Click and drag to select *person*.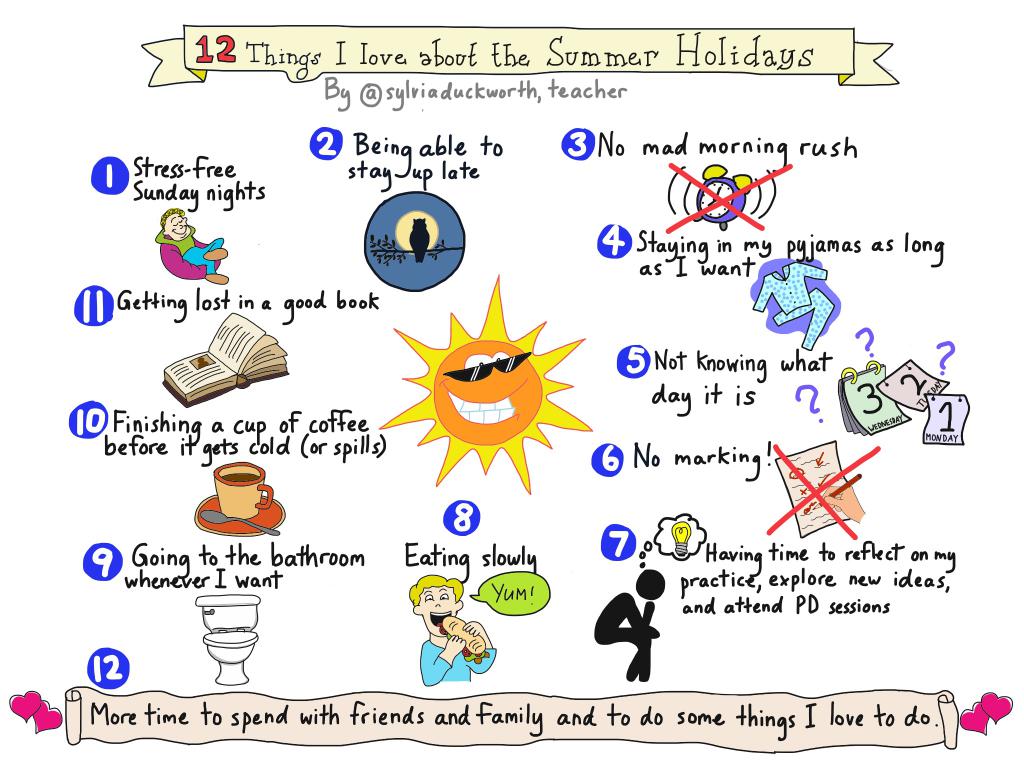
Selection: x1=597, y1=574, x2=666, y2=694.
